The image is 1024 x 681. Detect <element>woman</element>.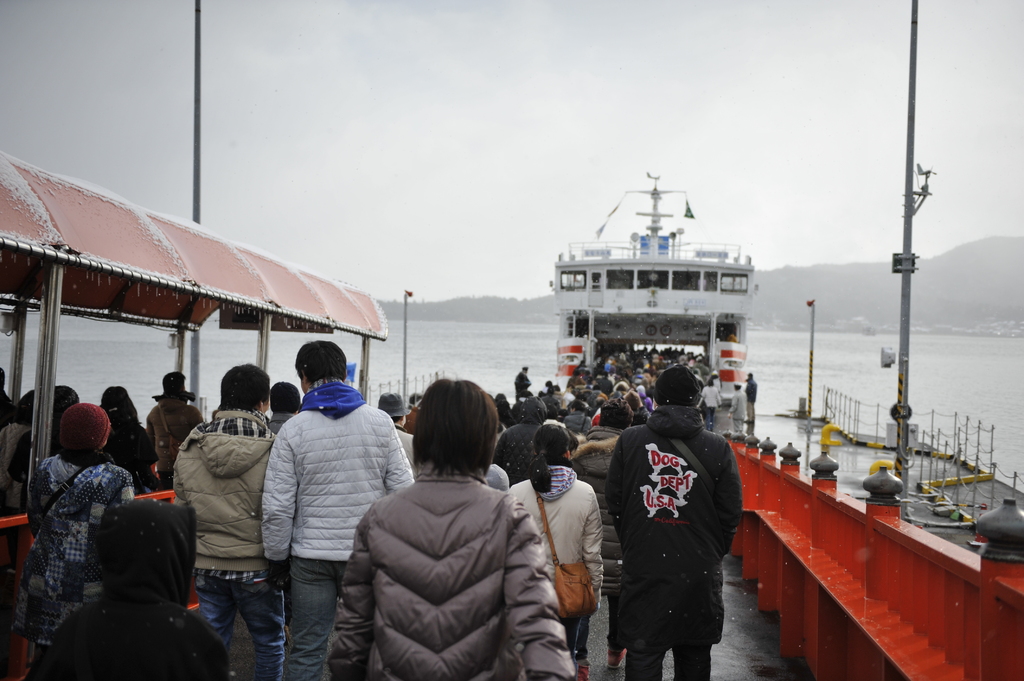
Detection: 508:422:604:680.
